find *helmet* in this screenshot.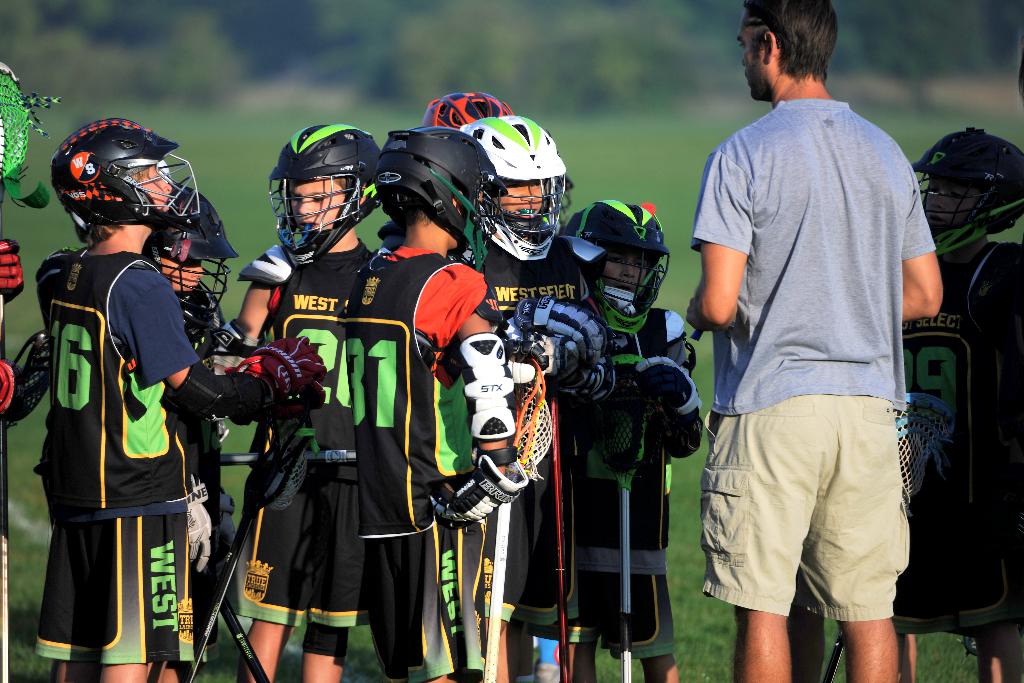
The bounding box for *helmet* is (419, 90, 513, 130).
